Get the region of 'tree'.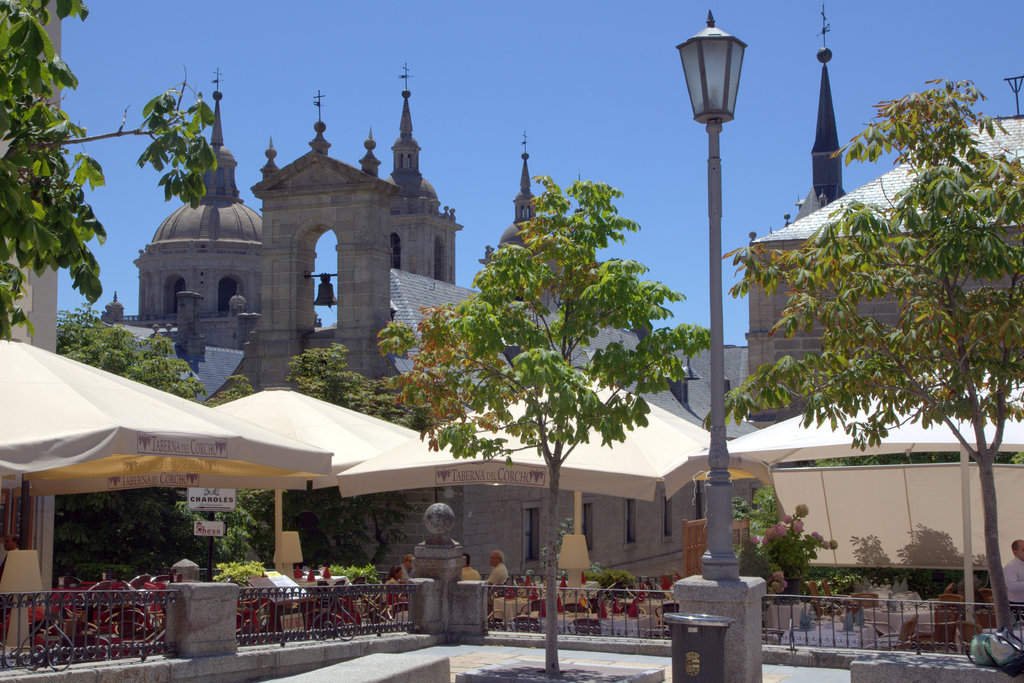
crop(0, 0, 213, 342).
